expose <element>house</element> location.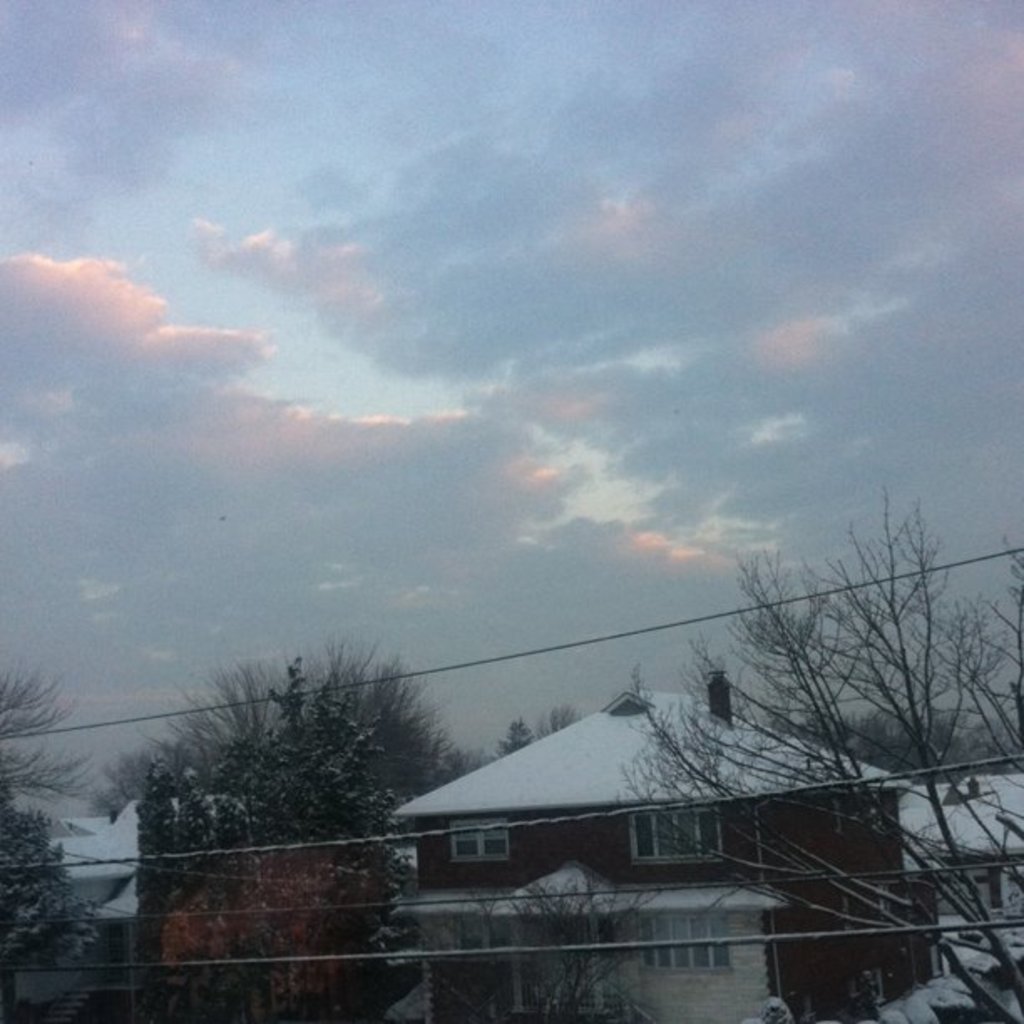
Exposed at x1=0 y1=788 x2=289 y2=1022.
